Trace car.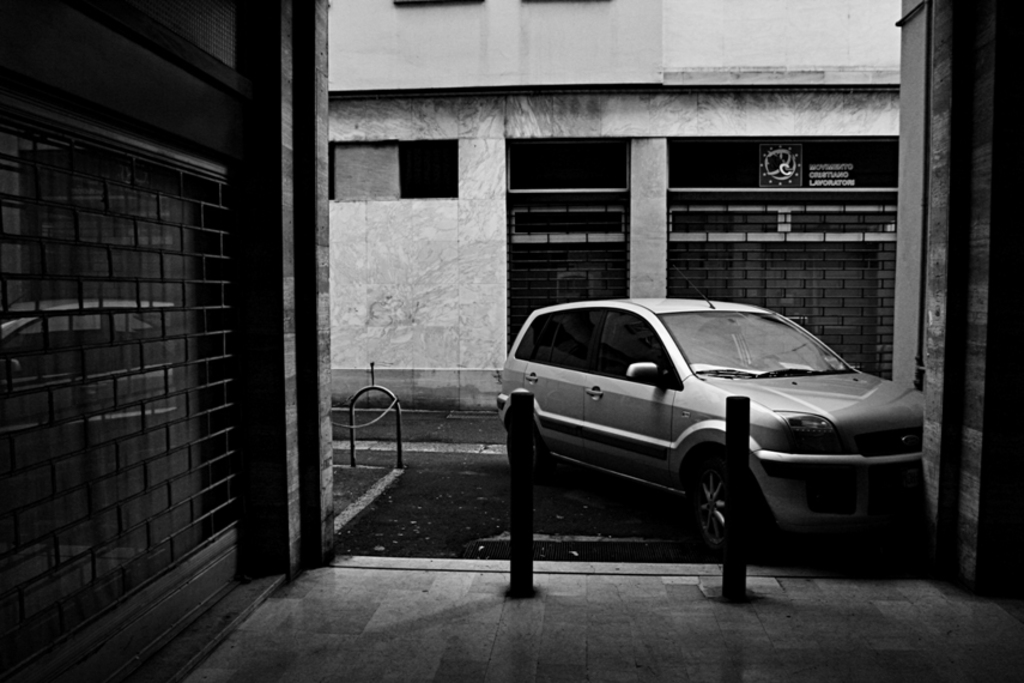
Traced to x1=499 y1=291 x2=934 y2=579.
